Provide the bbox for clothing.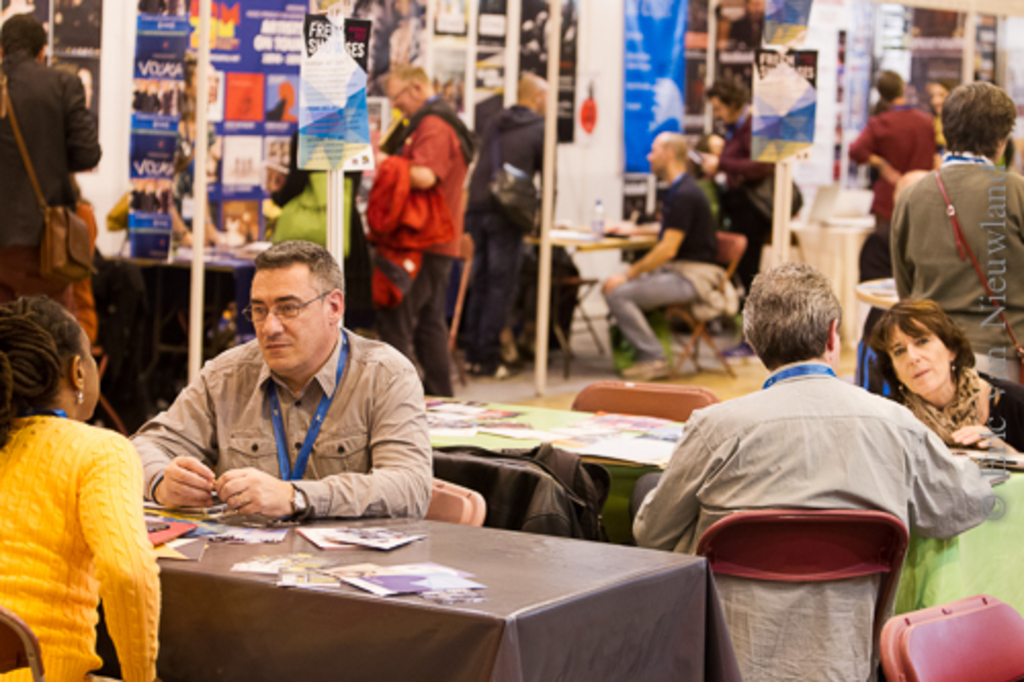
locate(899, 385, 1018, 457).
